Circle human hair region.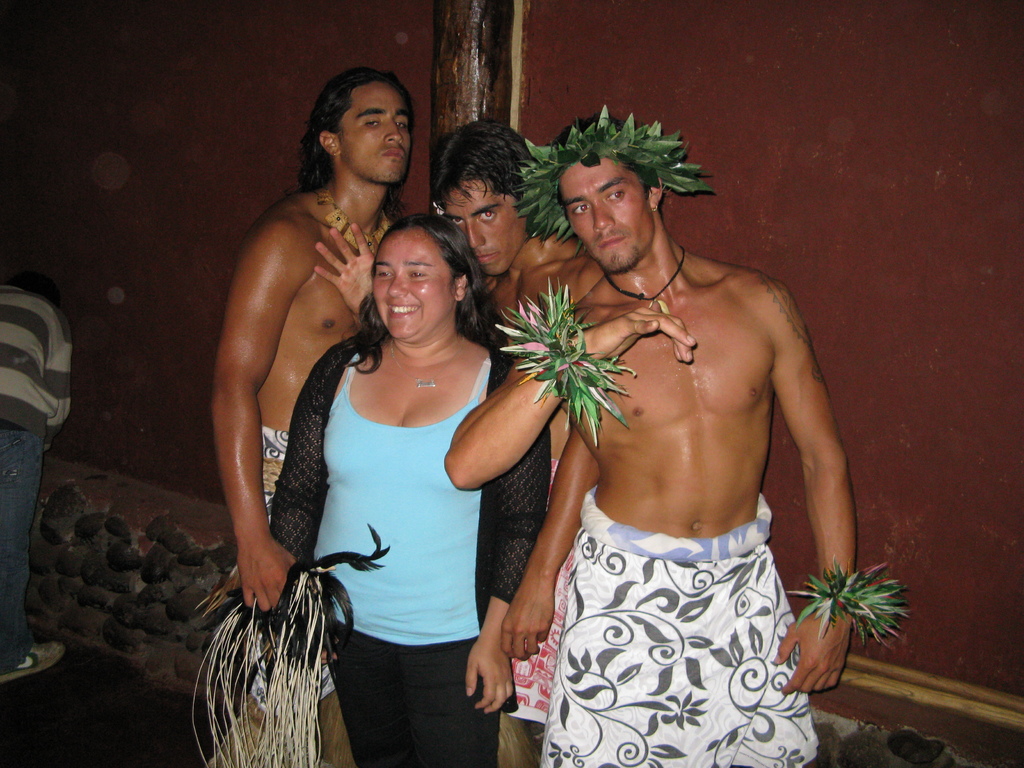
Region: (left=424, top=119, right=538, bottom=218).
